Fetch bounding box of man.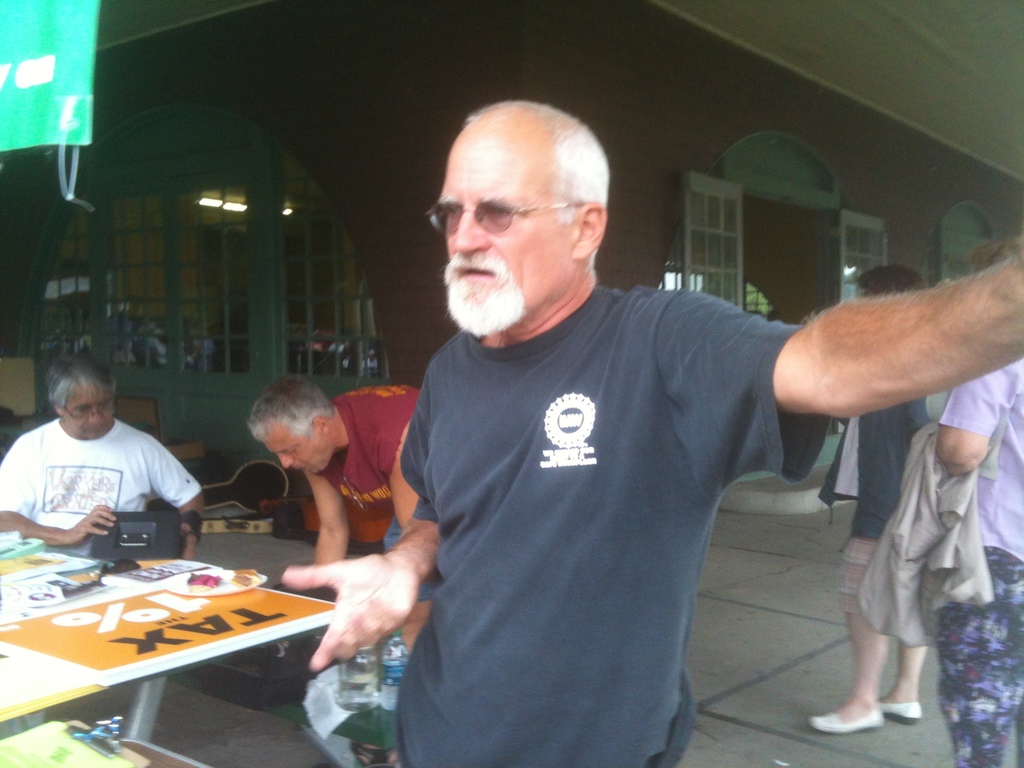
Bbox: pyautogui.locateOnScreen(0, 346, 230, 556).
